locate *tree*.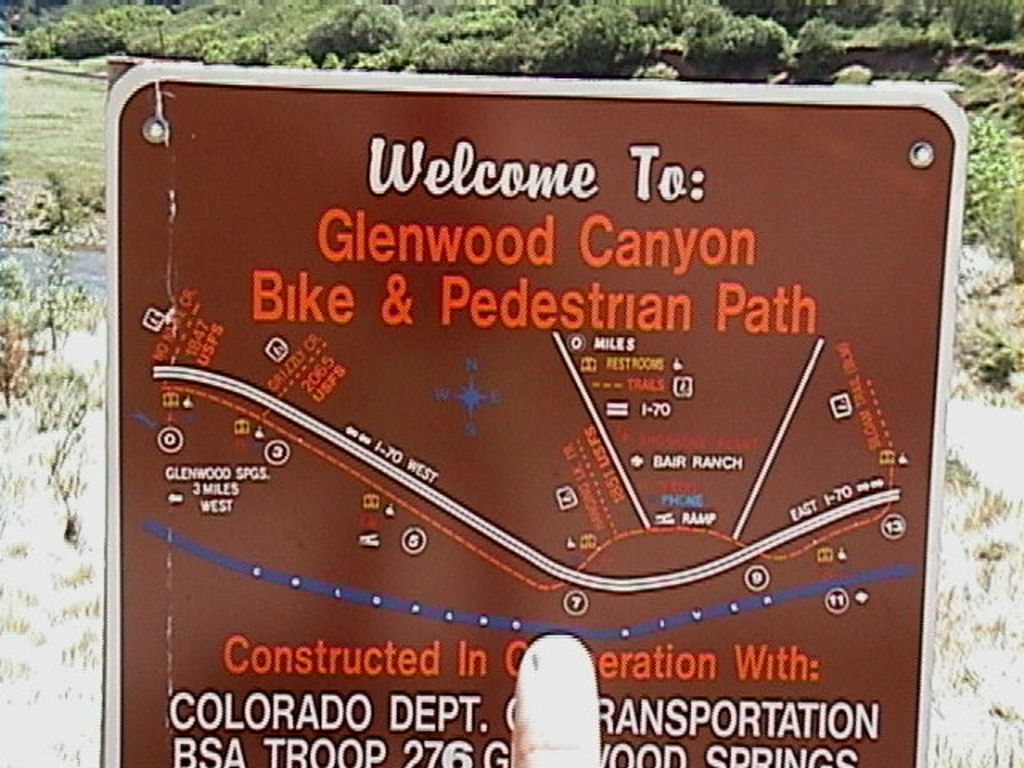
Bounding box: detection(392, 0, 523, 70).
